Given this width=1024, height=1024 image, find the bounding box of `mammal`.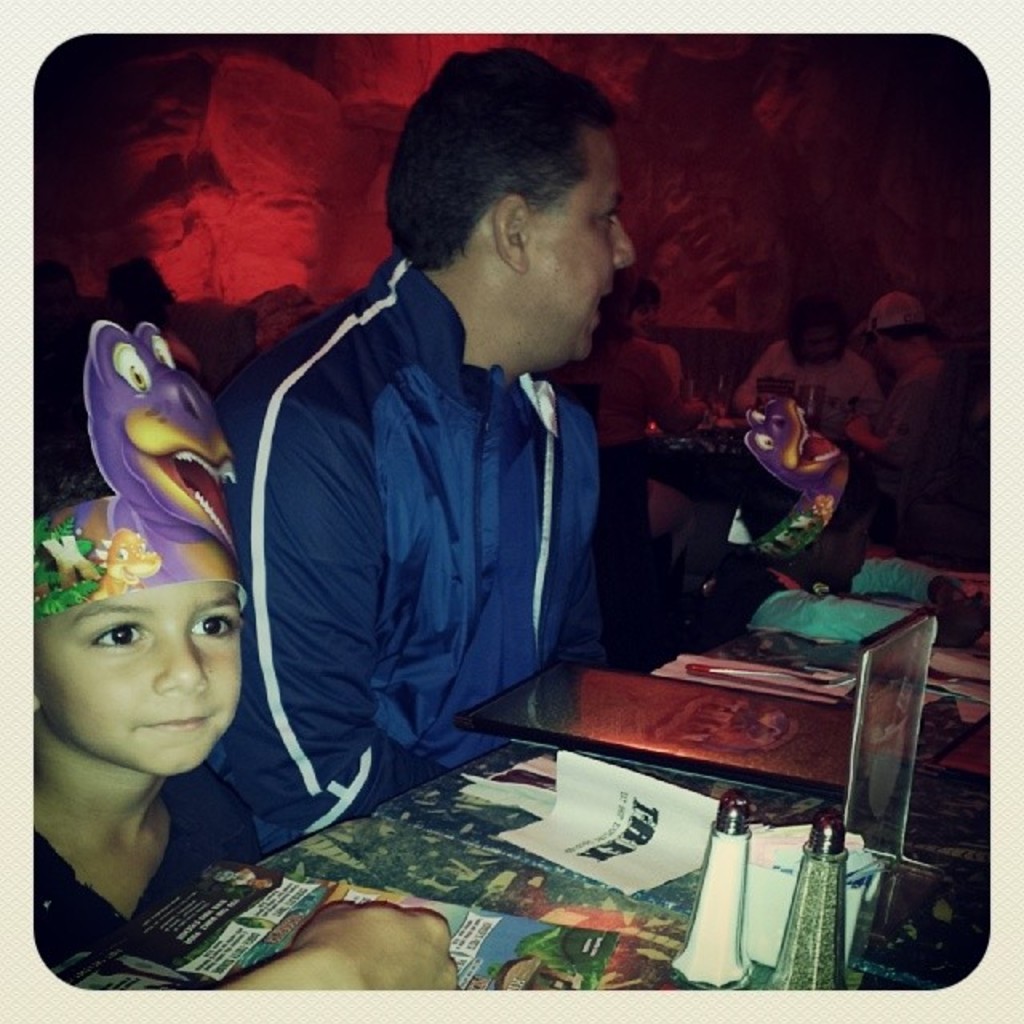
<region>101, 246, 184, 317</region>.
